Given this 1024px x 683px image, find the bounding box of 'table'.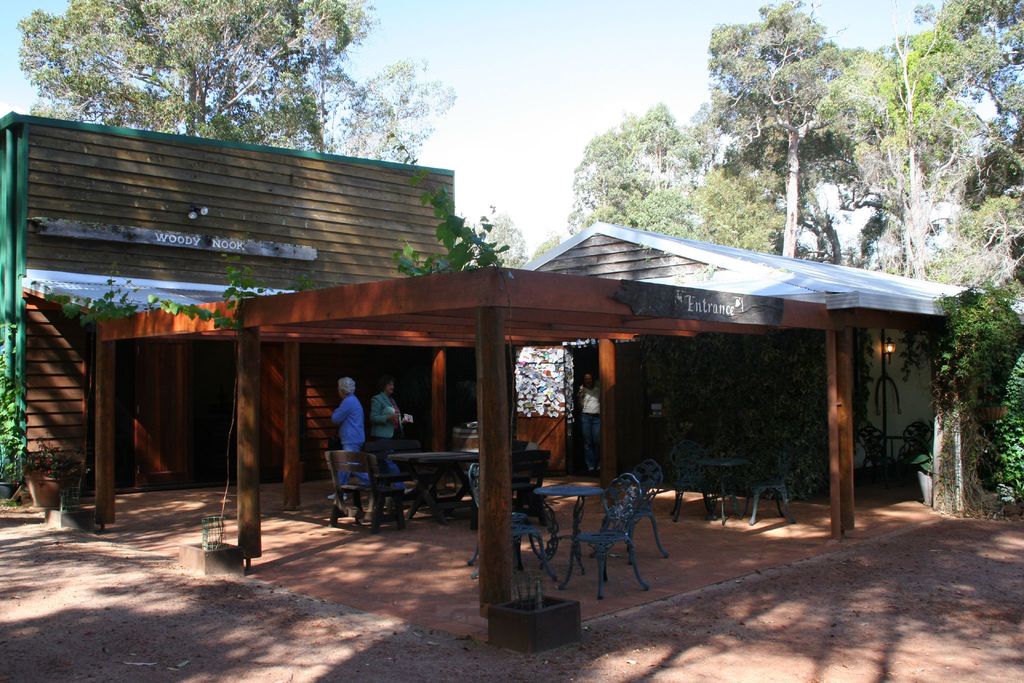
crop(390, 452, 547, 524).
